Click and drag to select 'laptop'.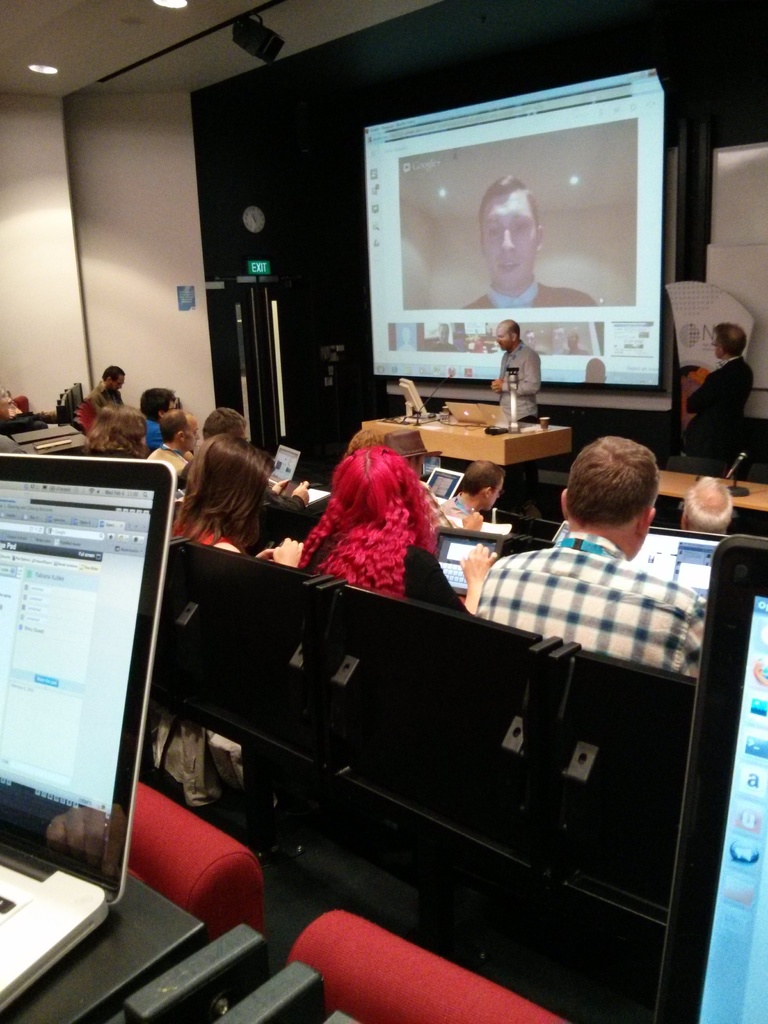
Selection: box(0, 451, 177, 998).
